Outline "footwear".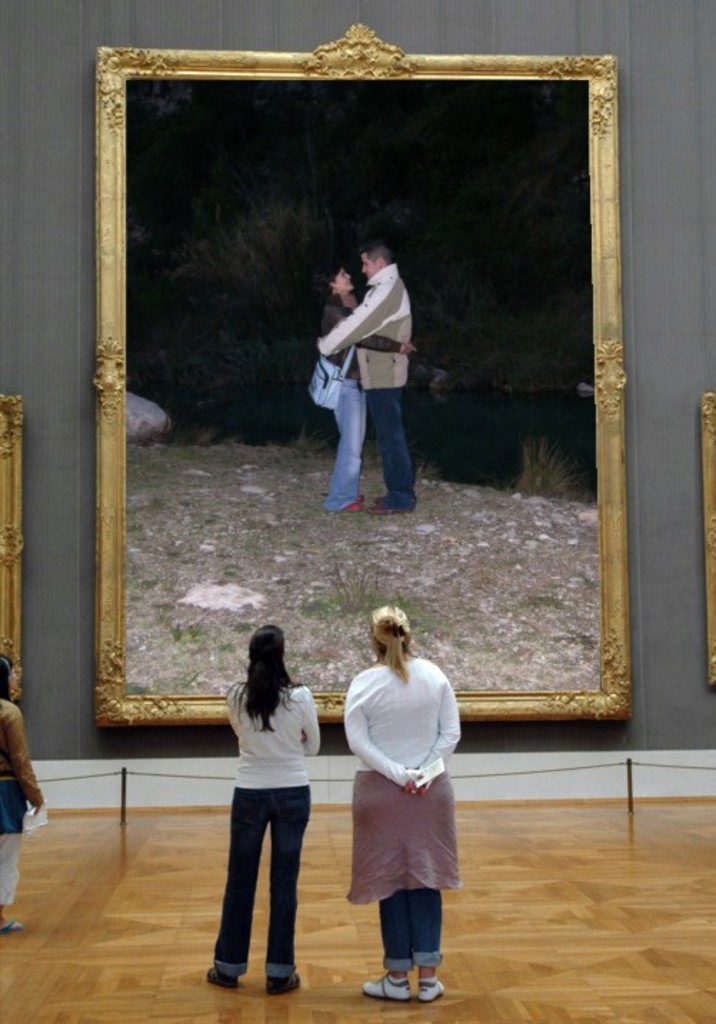
Outline: region(372, 497, 387, 503).
